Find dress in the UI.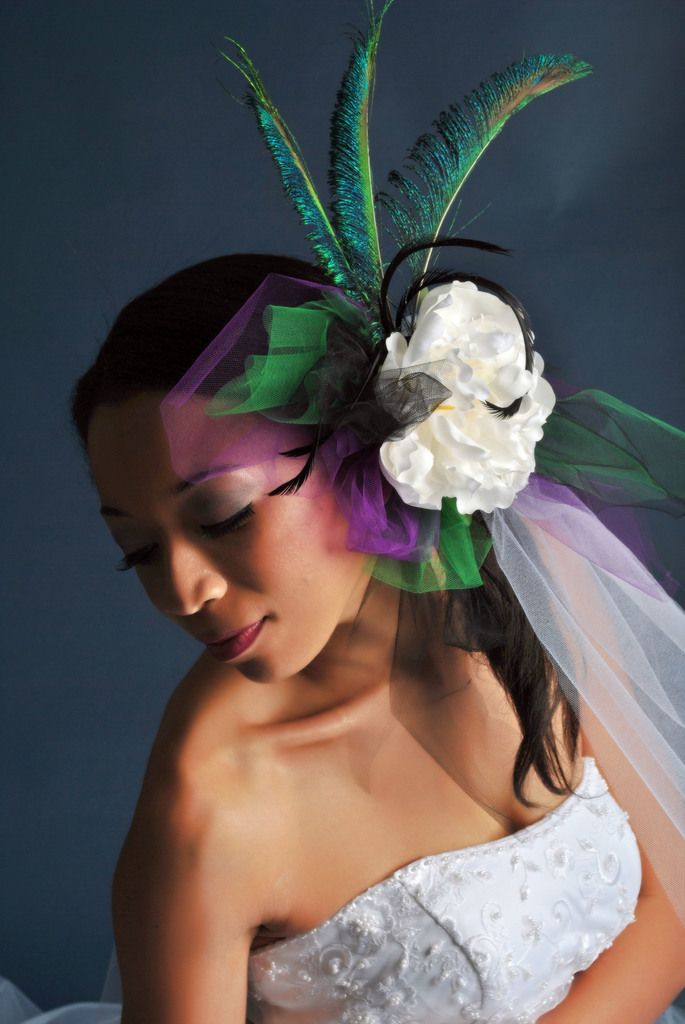
UI element at box(235, 749, 684, 1023).
